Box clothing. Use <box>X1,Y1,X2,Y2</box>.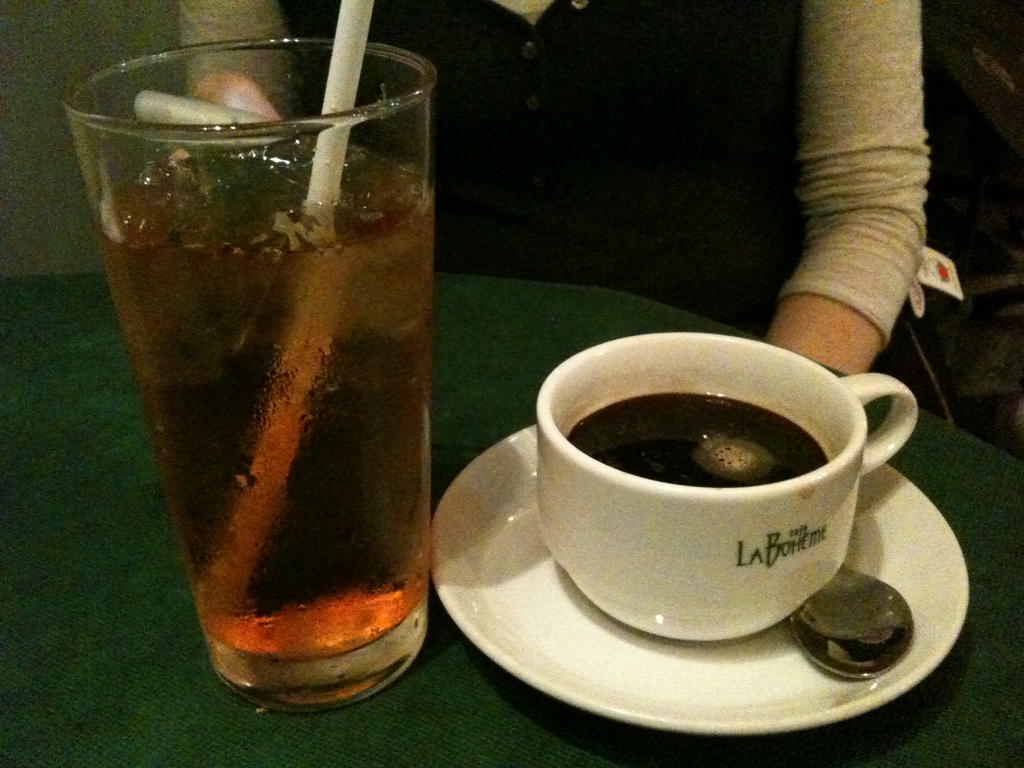
<box>172,0,931,351</box>.
